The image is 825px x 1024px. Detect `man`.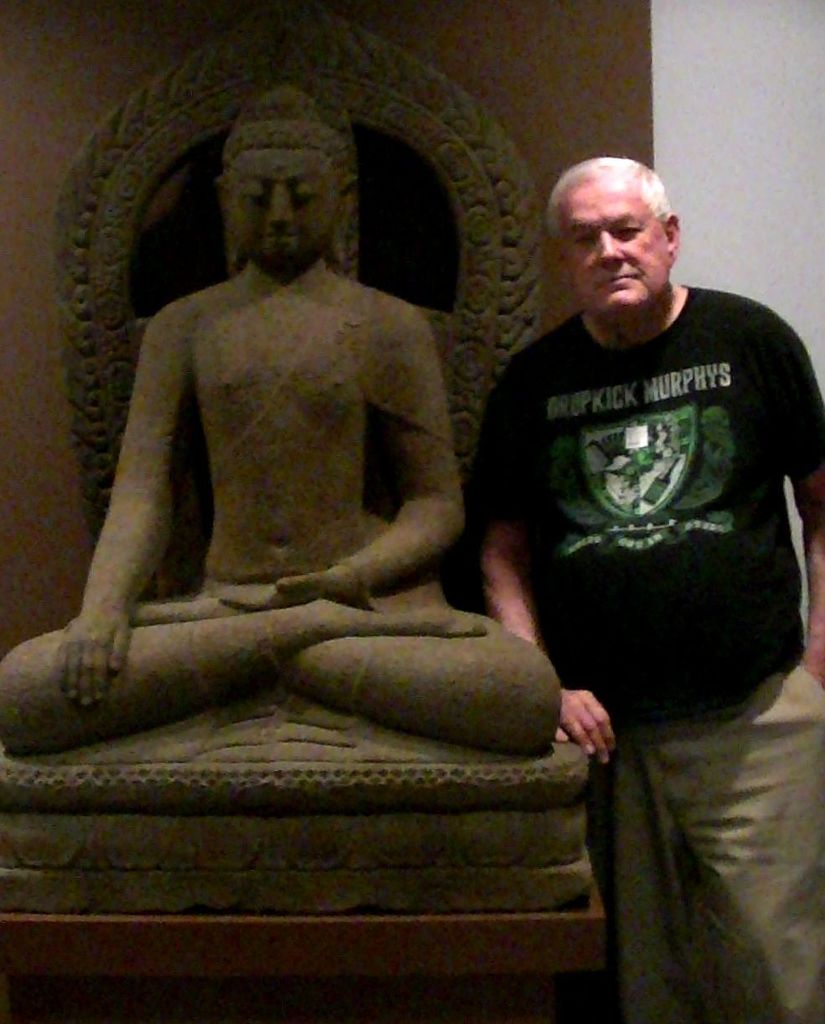
Detection: rect(0, 90, 565, 758).
